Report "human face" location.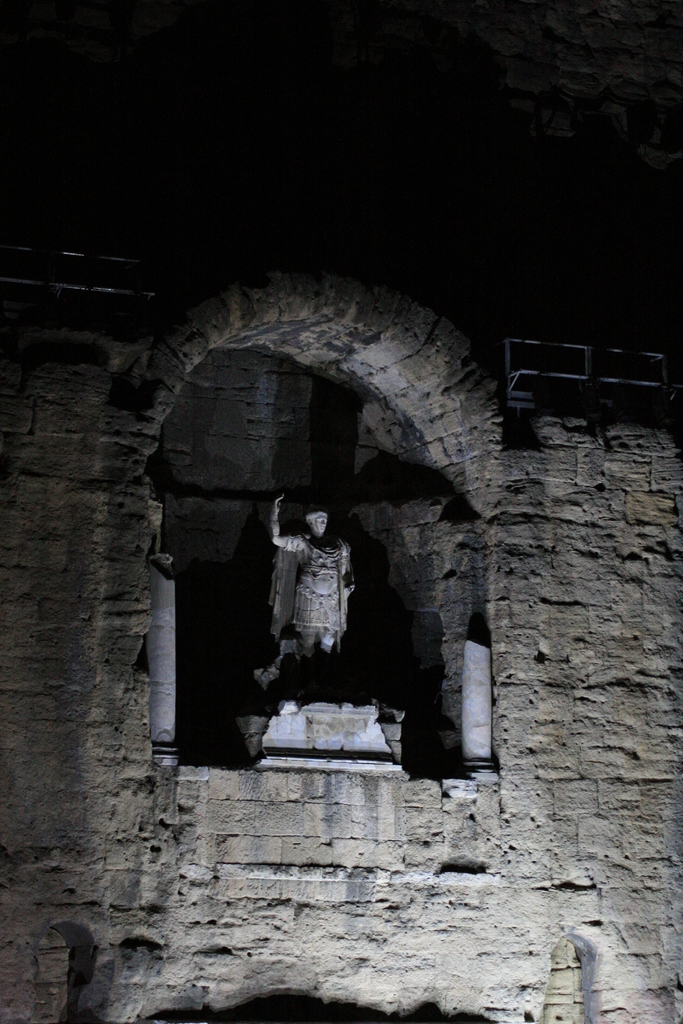
Report: crop(313, 515, 327, 531).
